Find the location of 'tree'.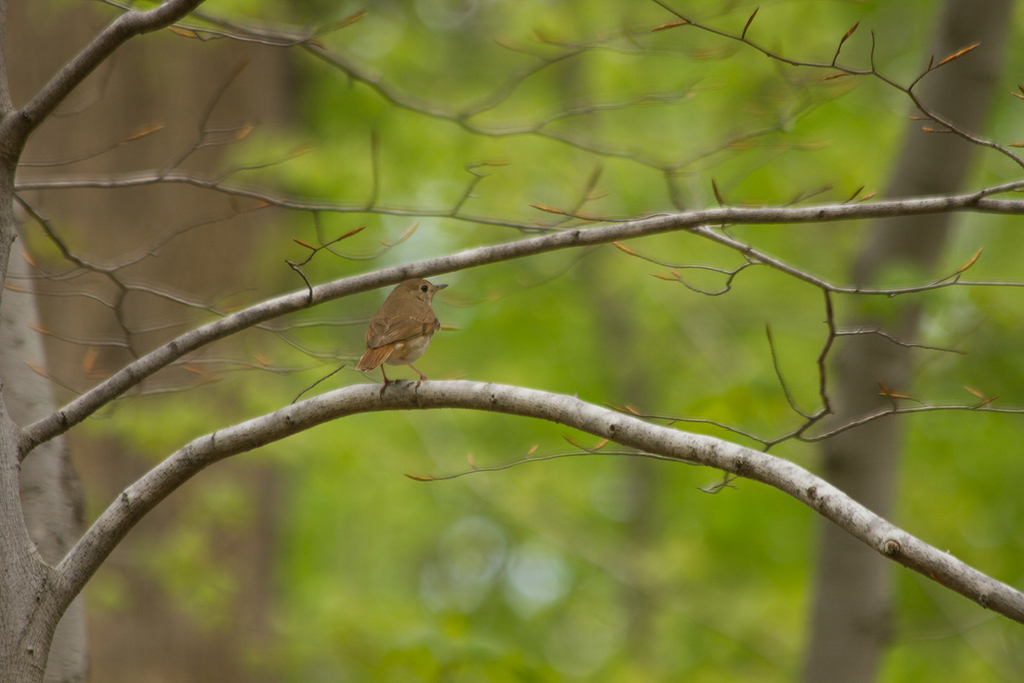
Location: [816,0,1016,682].
